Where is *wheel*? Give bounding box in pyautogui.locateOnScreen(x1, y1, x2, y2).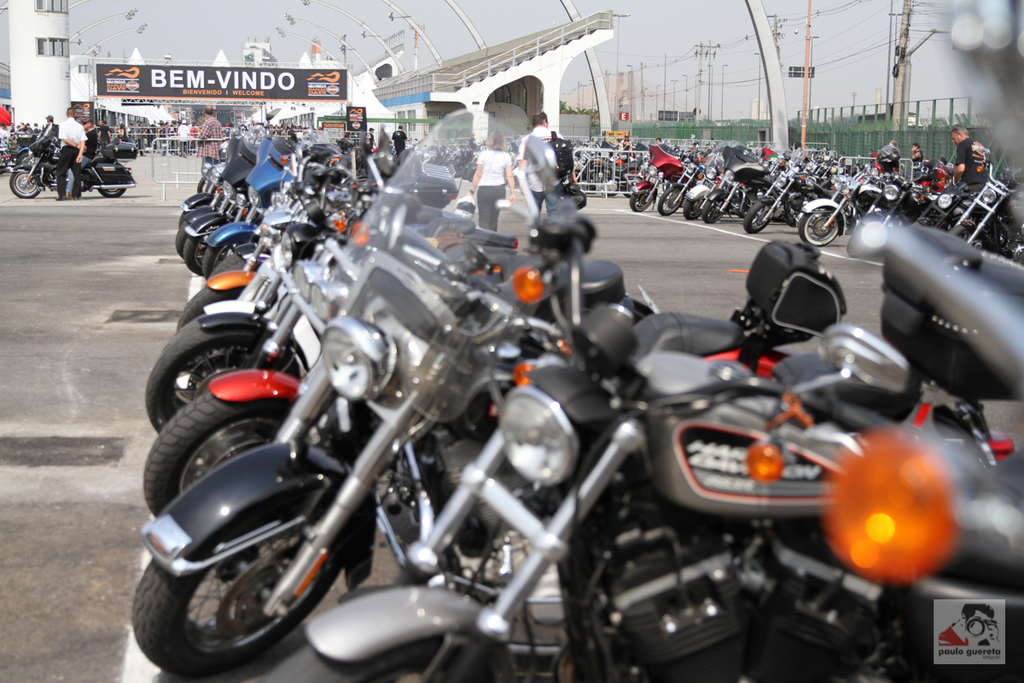
pyautogui.locateOnScreen(99, 190, 123, 199).
